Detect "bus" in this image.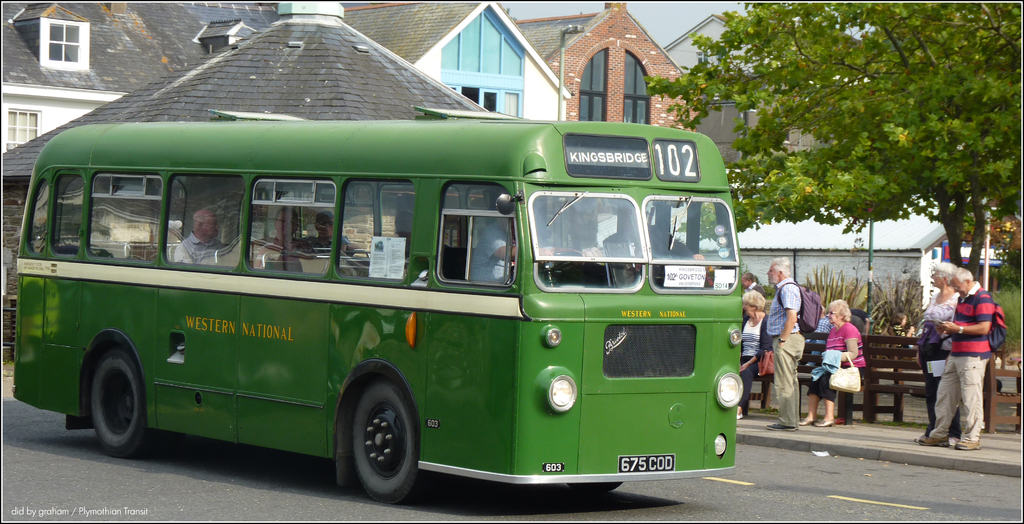
Detection: [x1=12, y1=110, x2=742, y2=506].
